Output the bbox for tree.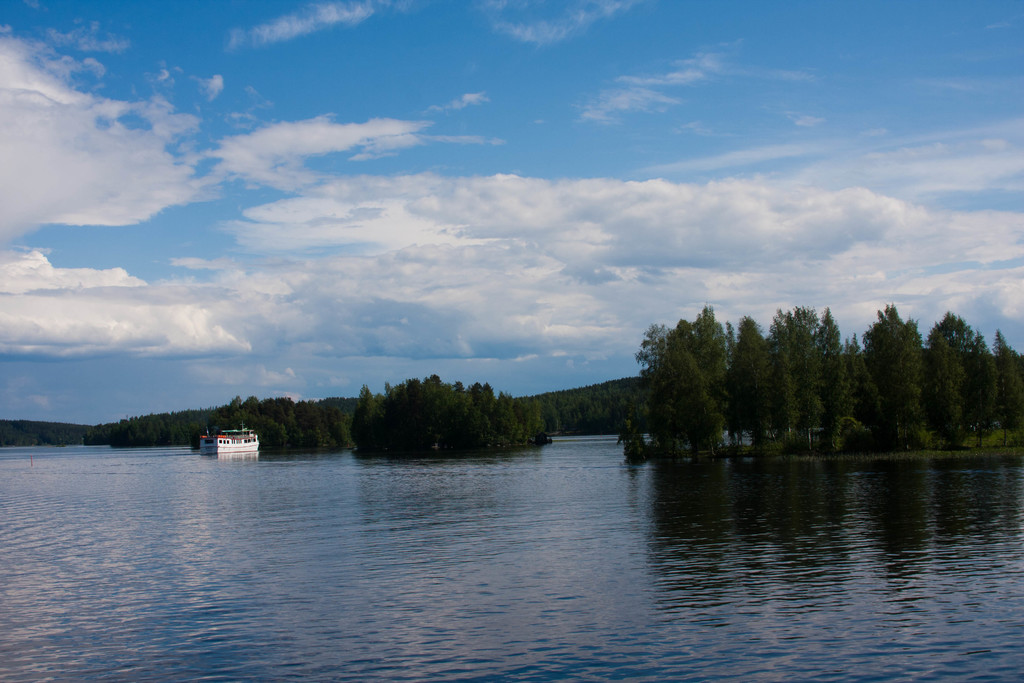
850,295,929,451.
